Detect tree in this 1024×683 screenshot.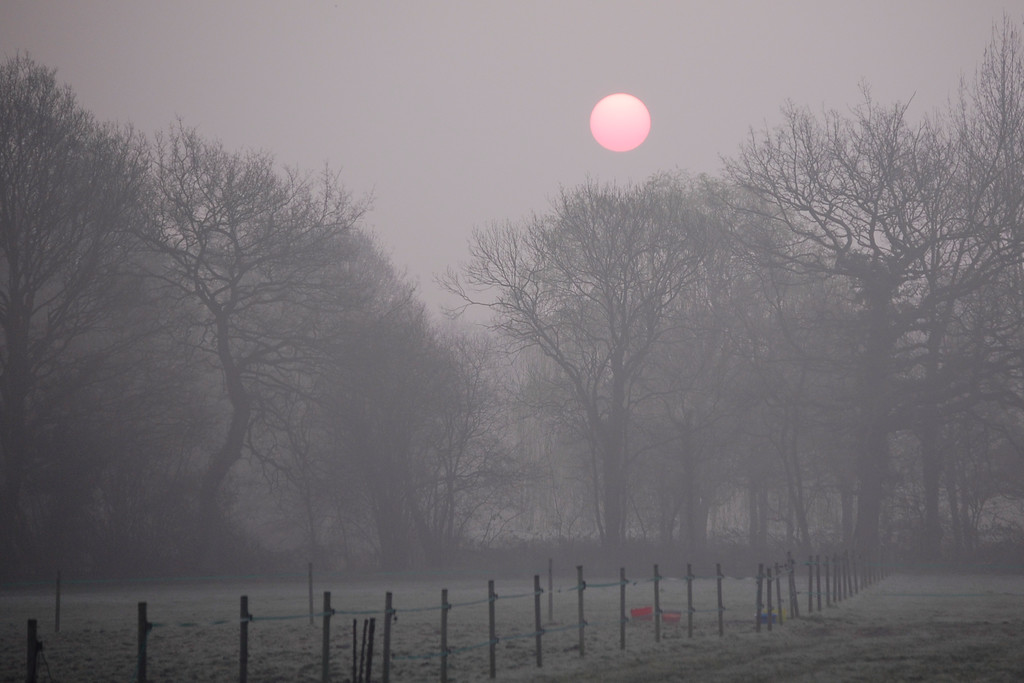
Detection: (left=453, top=290, right=683, bottom=569).
